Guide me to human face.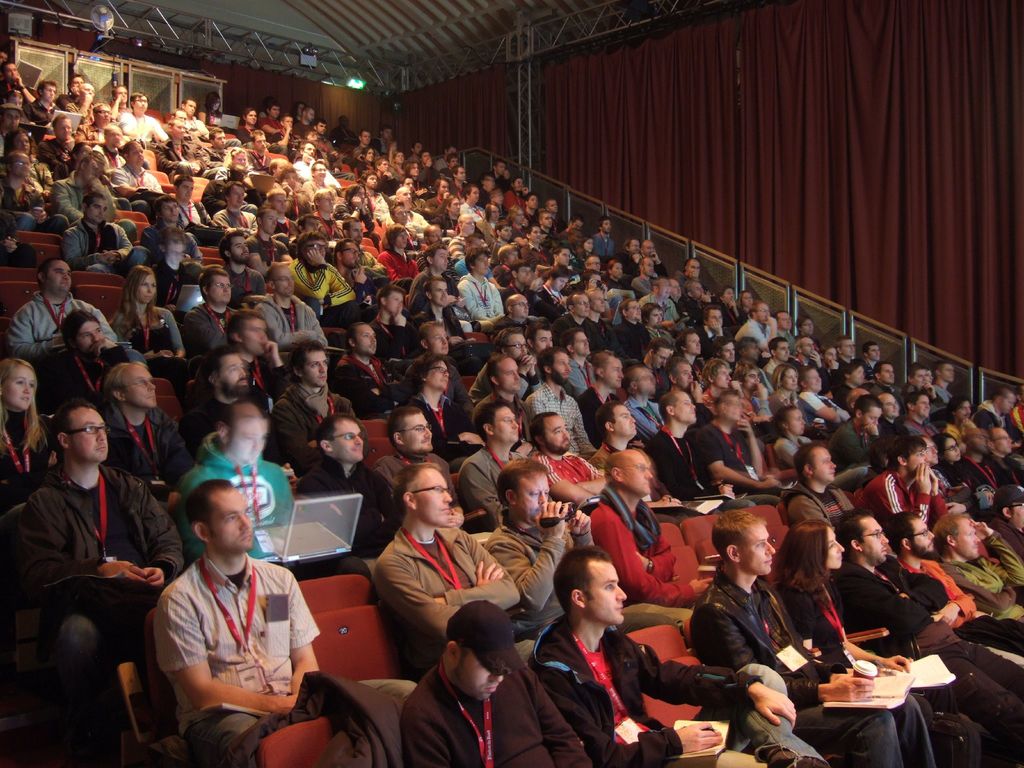
Guidance: 211:488:253:552.
